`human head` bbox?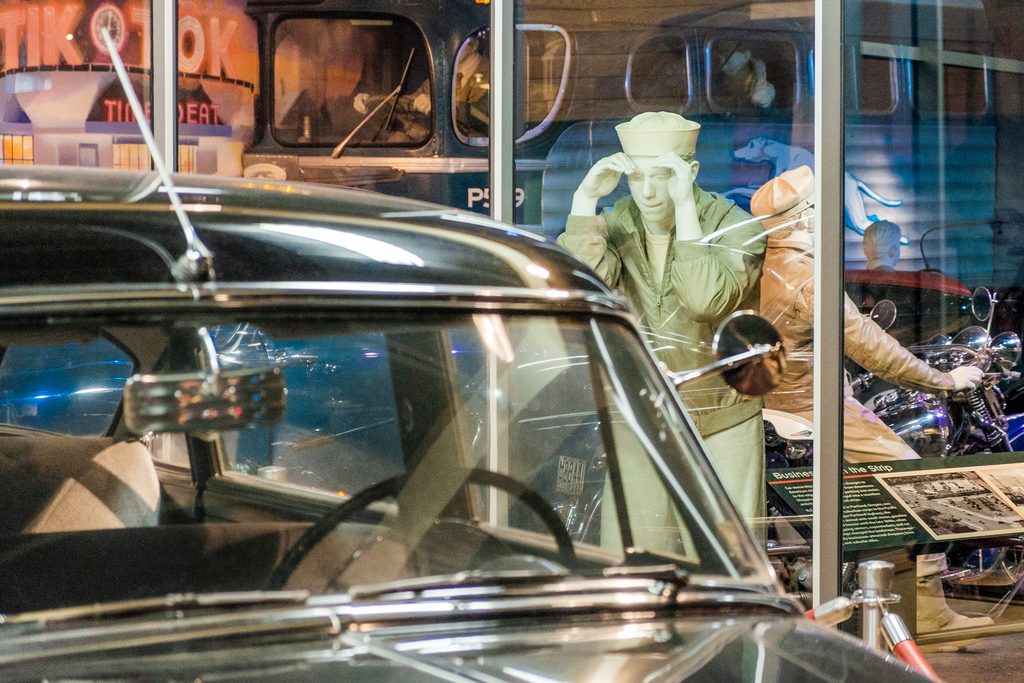
detection(749, 167, 815, 240)
